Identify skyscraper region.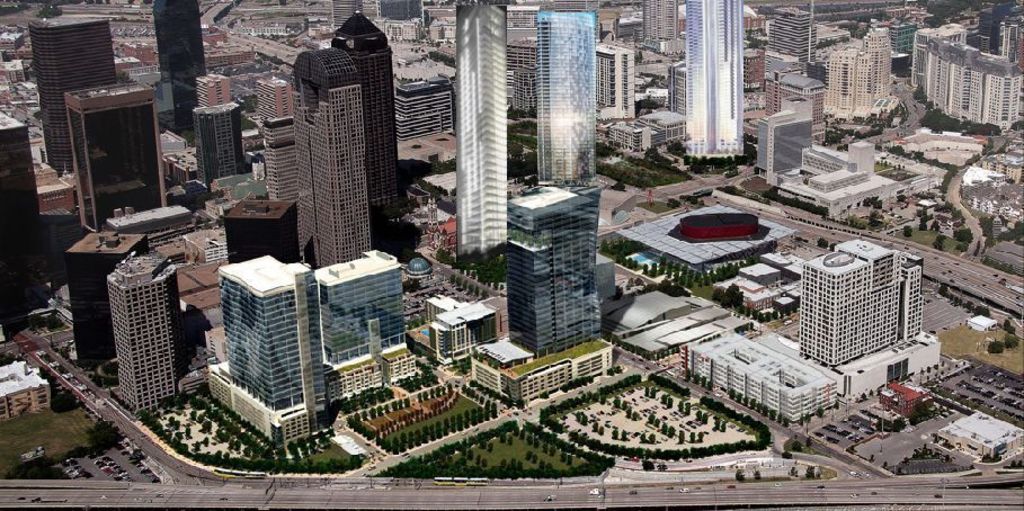
Region: bbox(384, 0, 429, 19).
